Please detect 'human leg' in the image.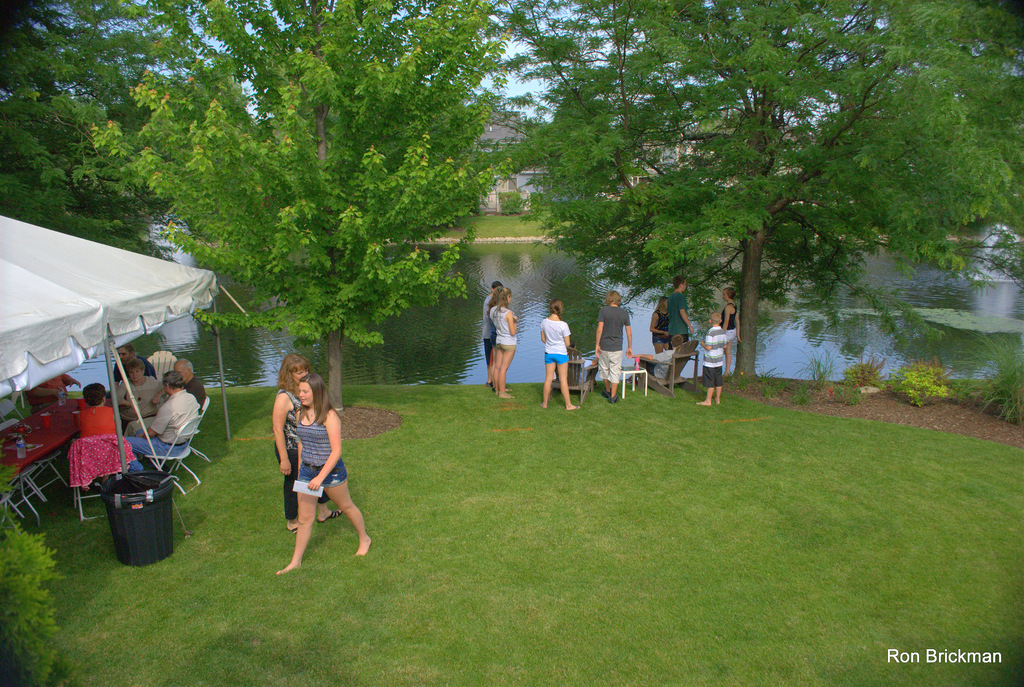
locate(275, 484, 325, 574).
